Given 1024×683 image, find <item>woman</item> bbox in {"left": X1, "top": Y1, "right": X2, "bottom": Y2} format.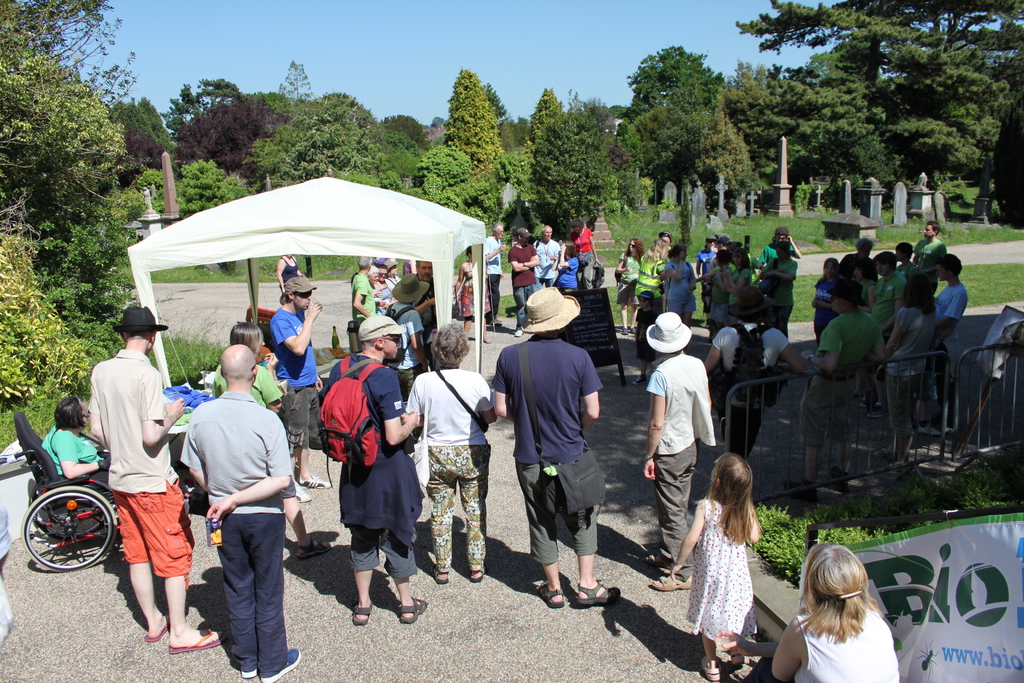
{"left": 852, "top": 254, "right": 877, "bottom": 313}.
